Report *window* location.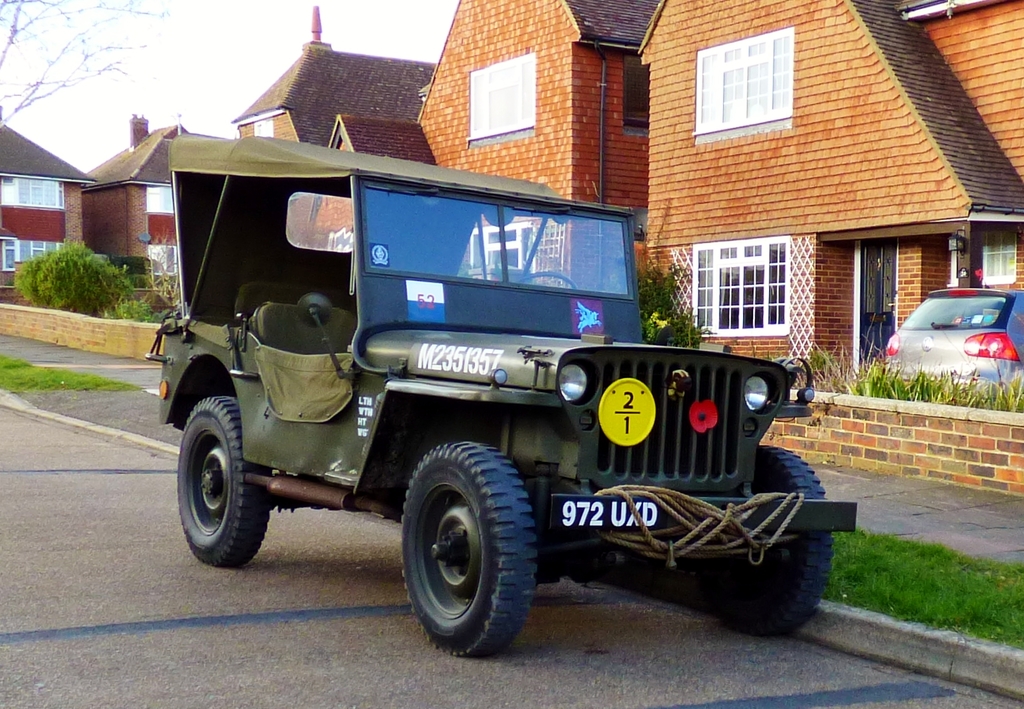
Report: Rect(17, 174, 63, 209).
